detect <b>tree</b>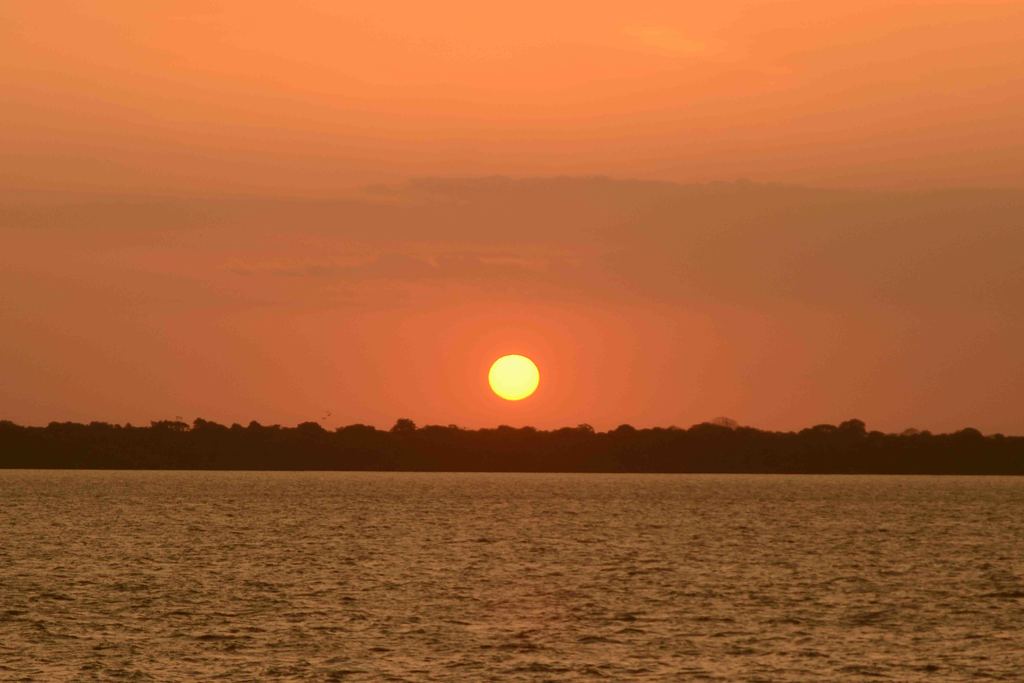
x1=795 y1=416 x2=871 y2=437
